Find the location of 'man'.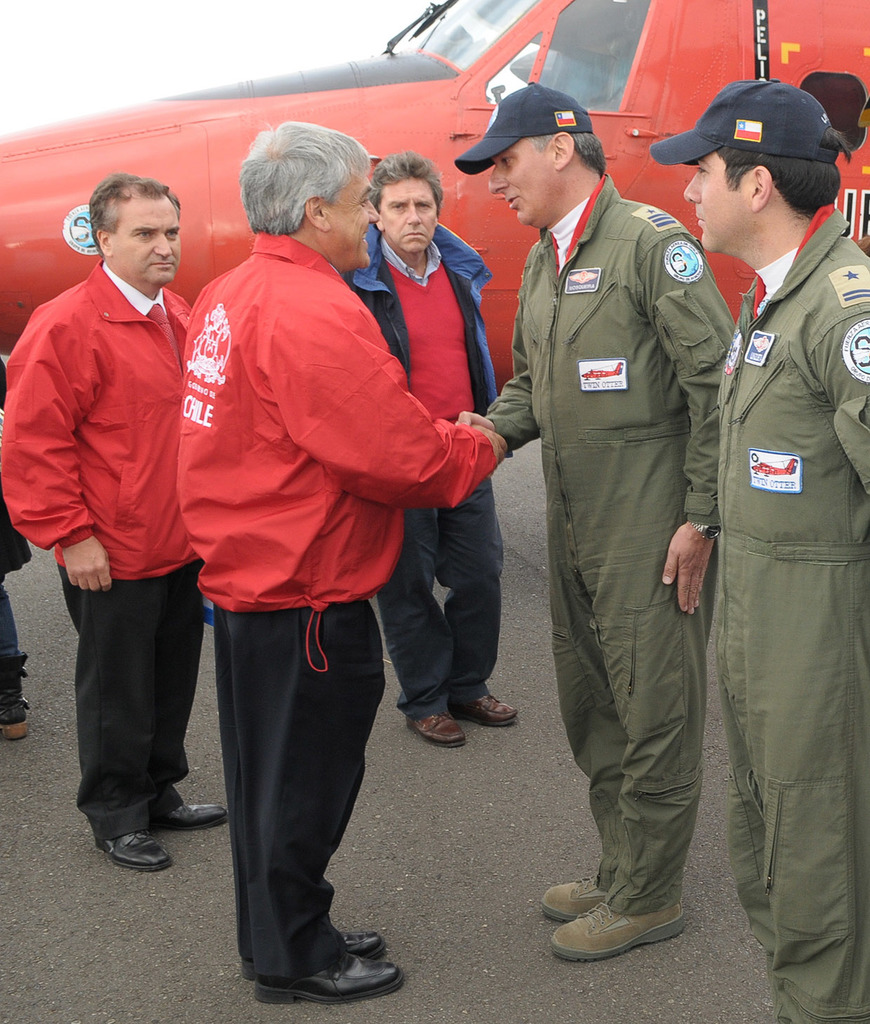
Location: bbox(178, 117, 509, 1002).
